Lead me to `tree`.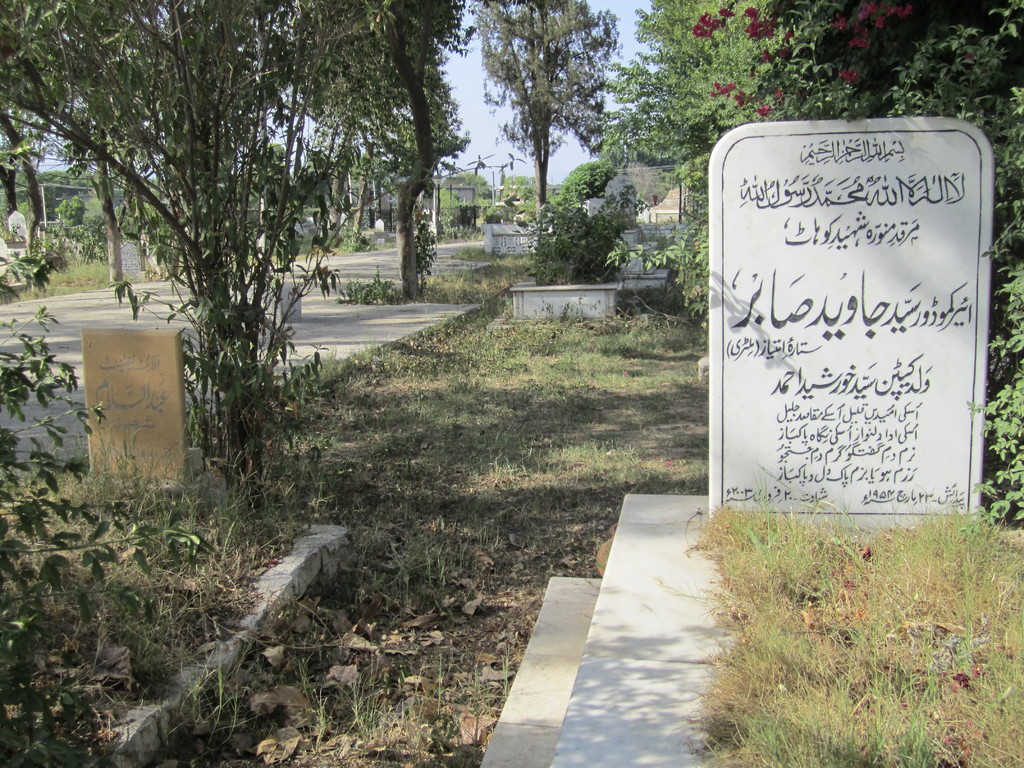
Lead to [297,0,499,304].
